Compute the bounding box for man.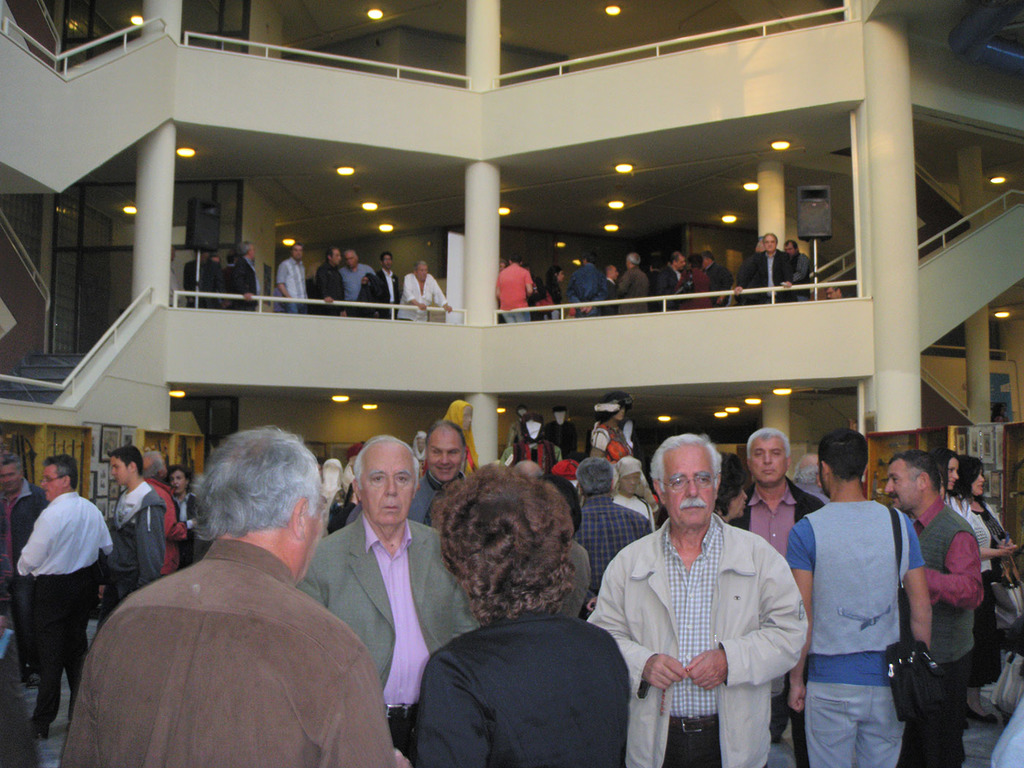
detection(215, 253, 242, 309).
